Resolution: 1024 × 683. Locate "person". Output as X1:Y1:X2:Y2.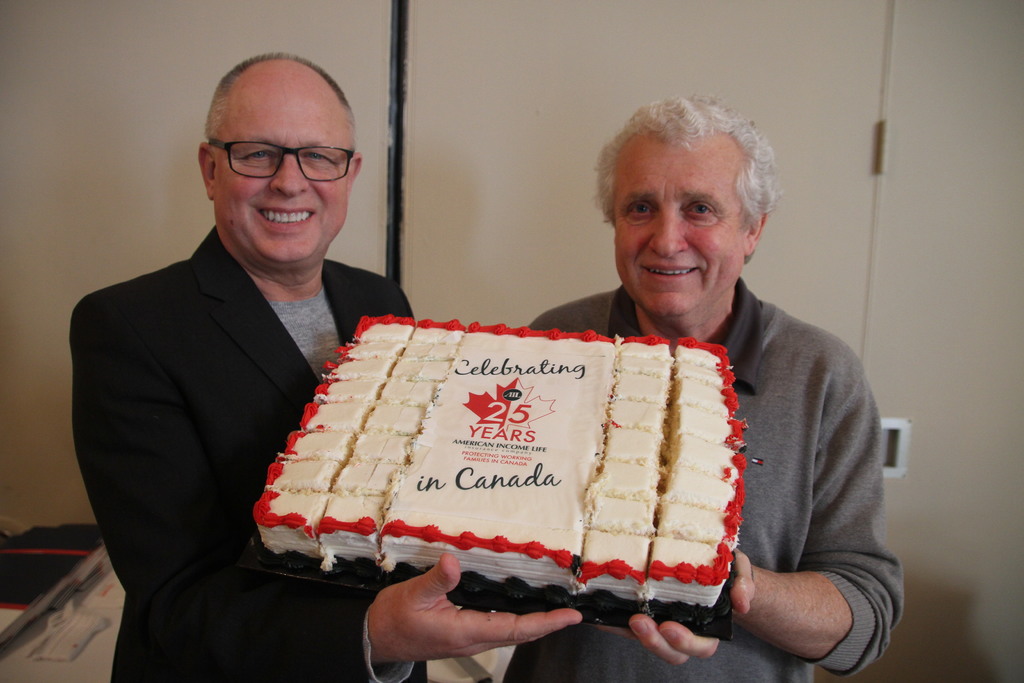
500:95:907:682.
